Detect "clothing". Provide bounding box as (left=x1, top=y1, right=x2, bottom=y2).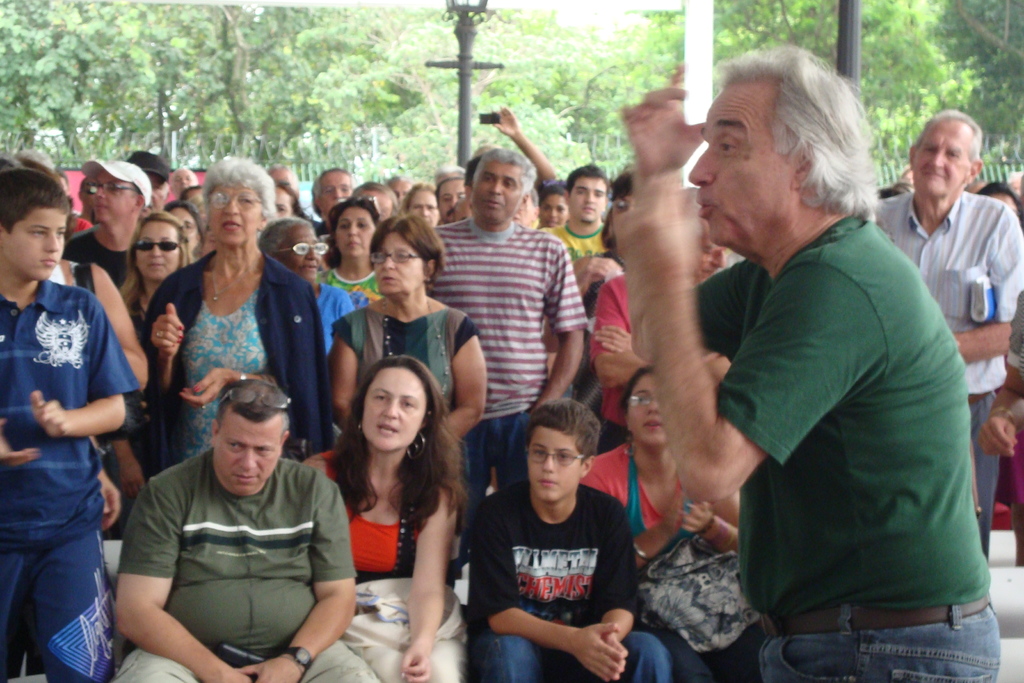
(left=310, top=447, right=473, bottom=682).
